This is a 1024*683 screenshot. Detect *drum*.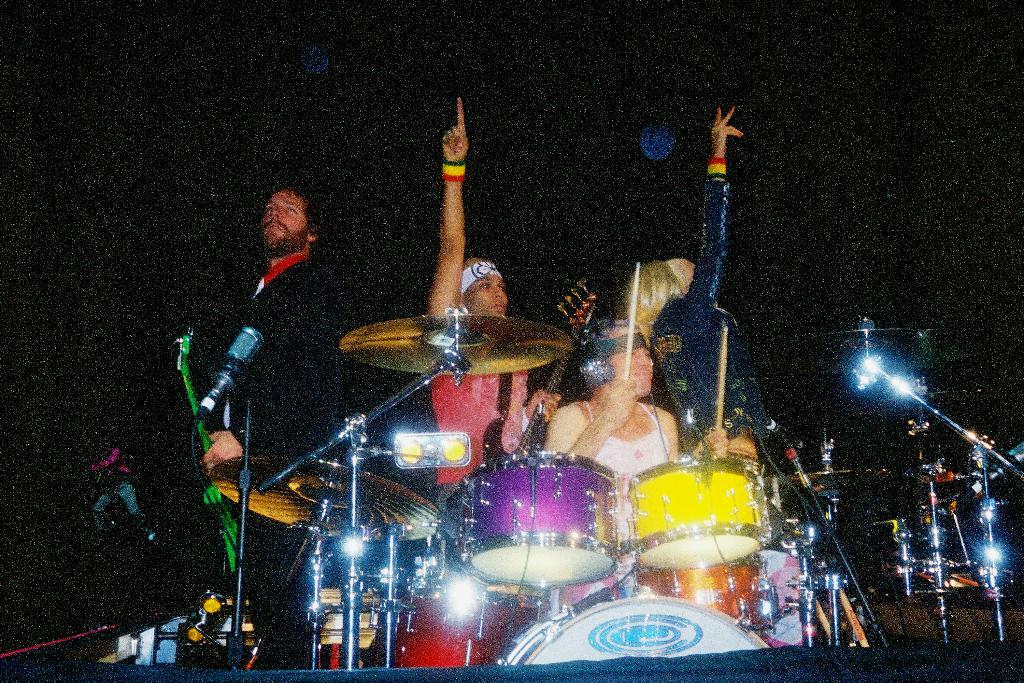
378:589:550:668.
